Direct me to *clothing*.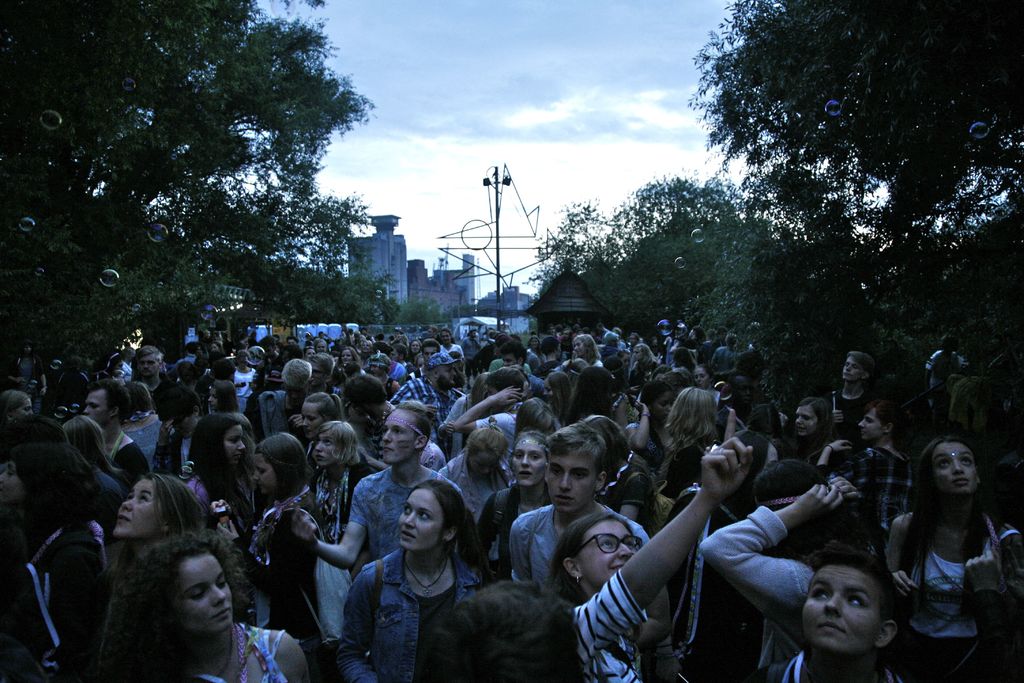
Direction: box=[837, 441, 934, 569].
